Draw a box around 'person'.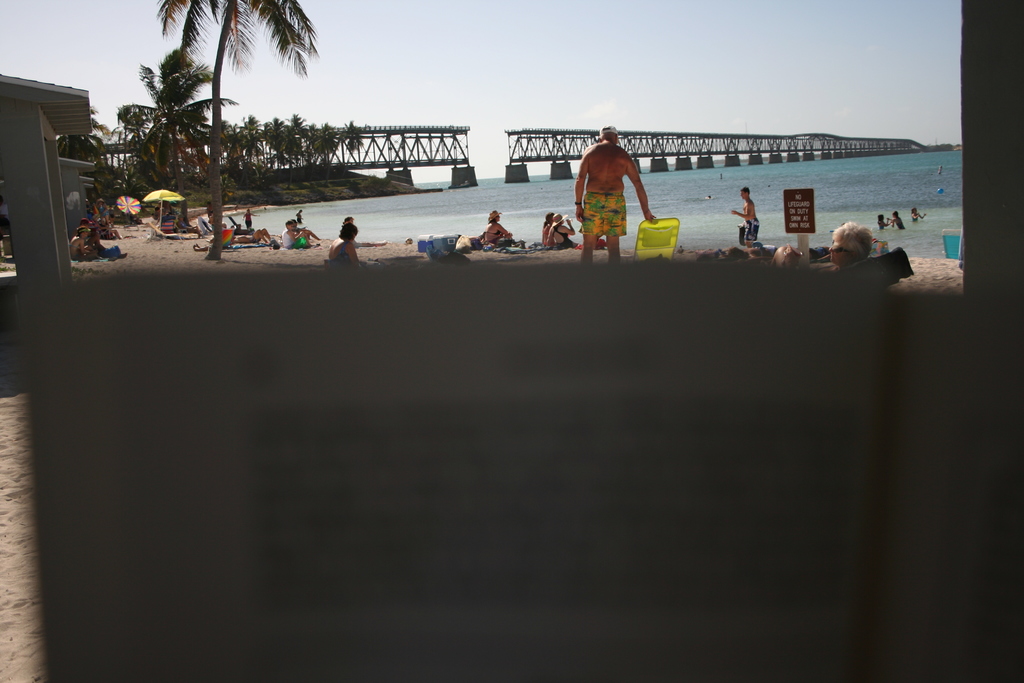
(875,215,890,235).
